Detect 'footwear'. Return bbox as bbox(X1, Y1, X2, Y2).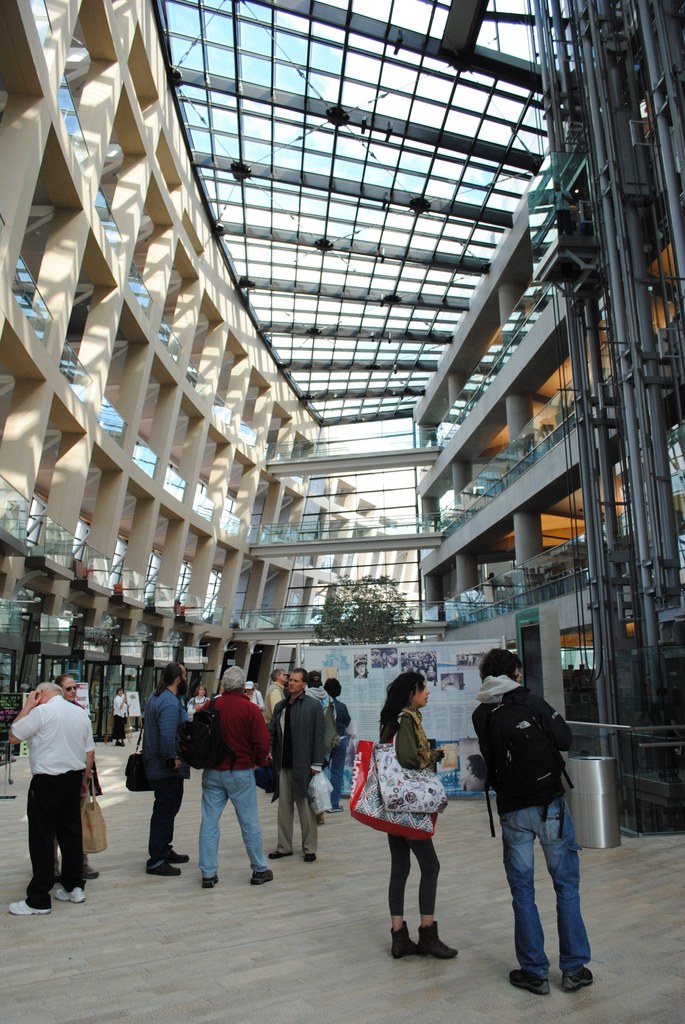
bbox(164, 839, 195, 872).
